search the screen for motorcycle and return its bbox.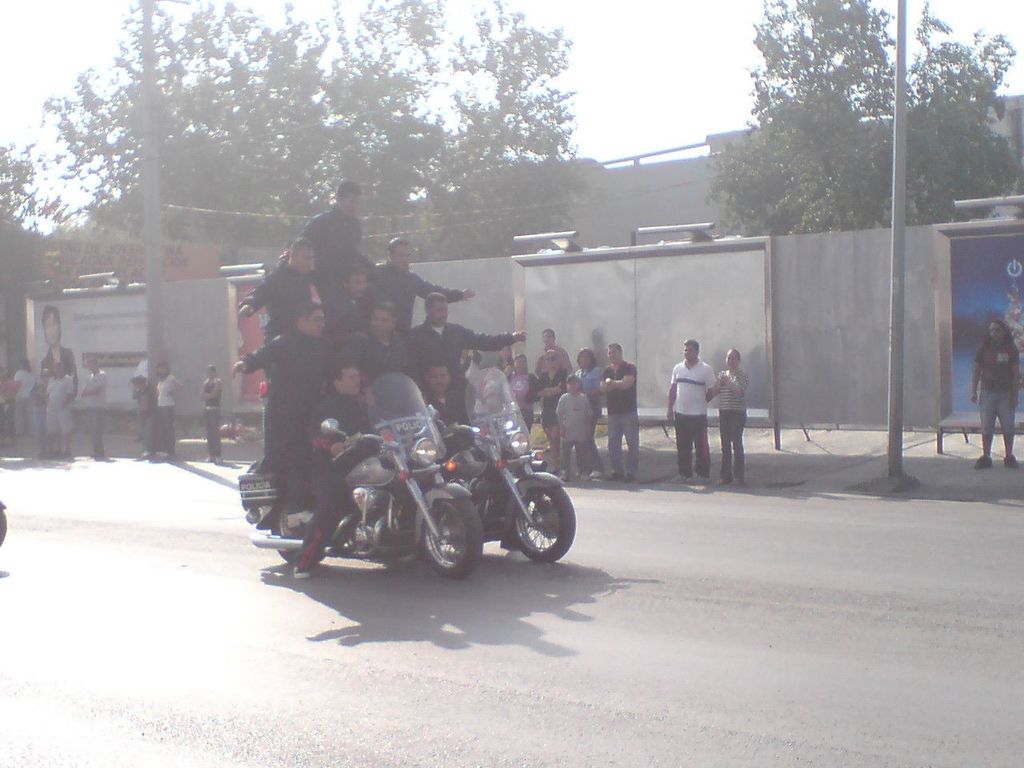
Found: 411,411,585,581.
